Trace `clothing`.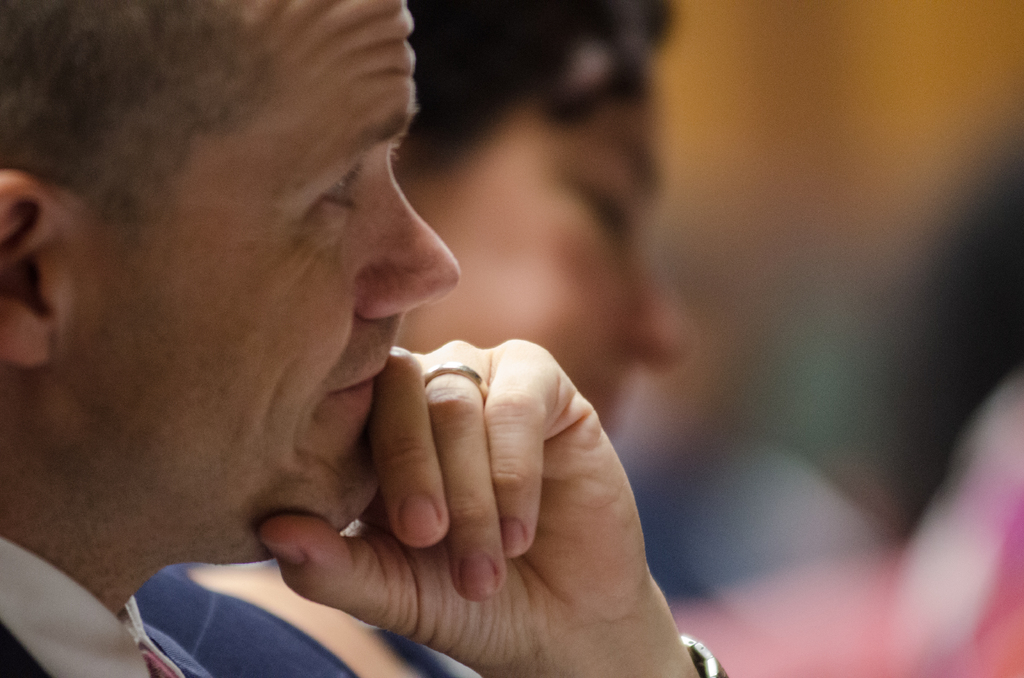
Traced to <bbox>0, 541, 218, 677</bbox>.
